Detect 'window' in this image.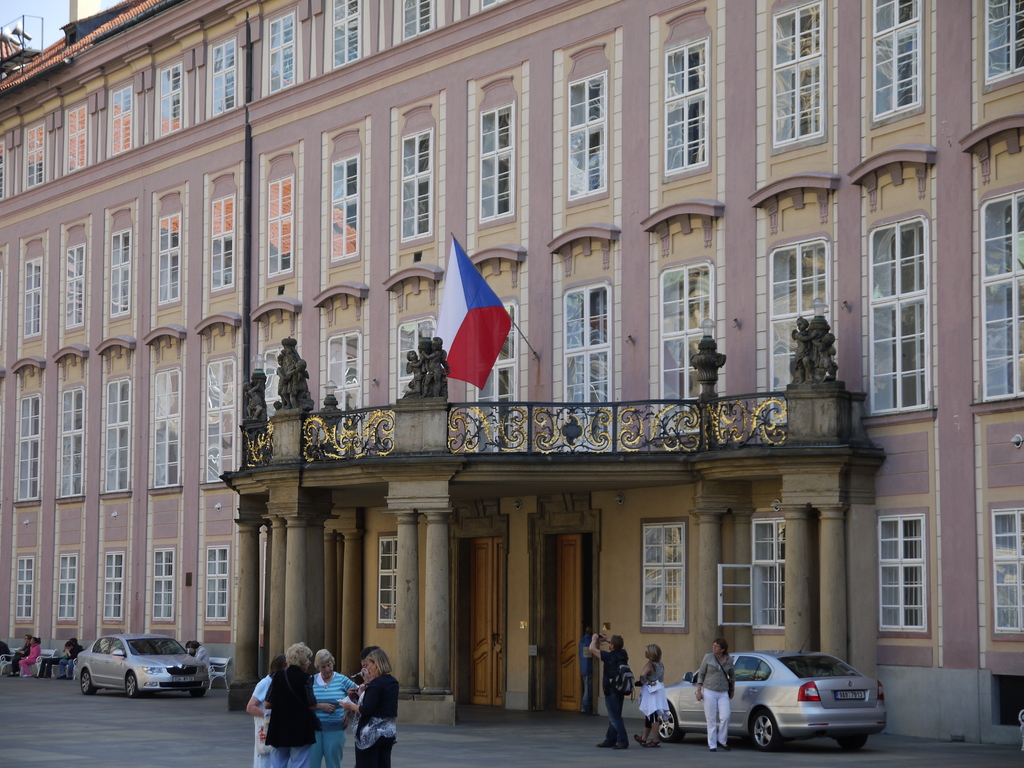
Detection: Rect(15, 392, 42, 500).
